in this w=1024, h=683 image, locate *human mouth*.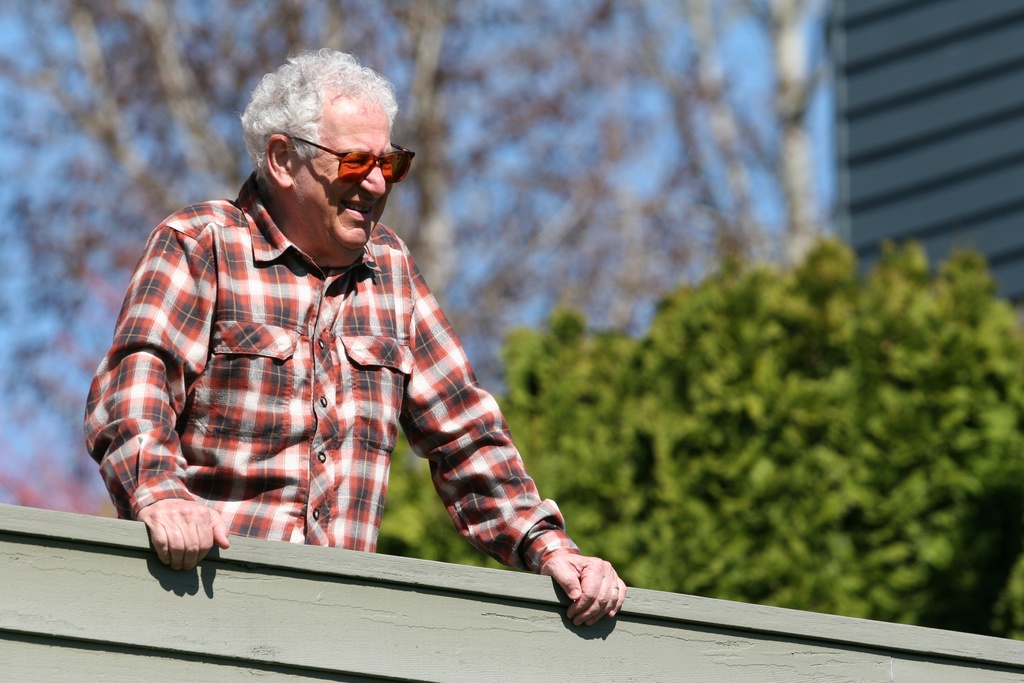
Bounding box: l=337, t=197, r=378, b=220.
